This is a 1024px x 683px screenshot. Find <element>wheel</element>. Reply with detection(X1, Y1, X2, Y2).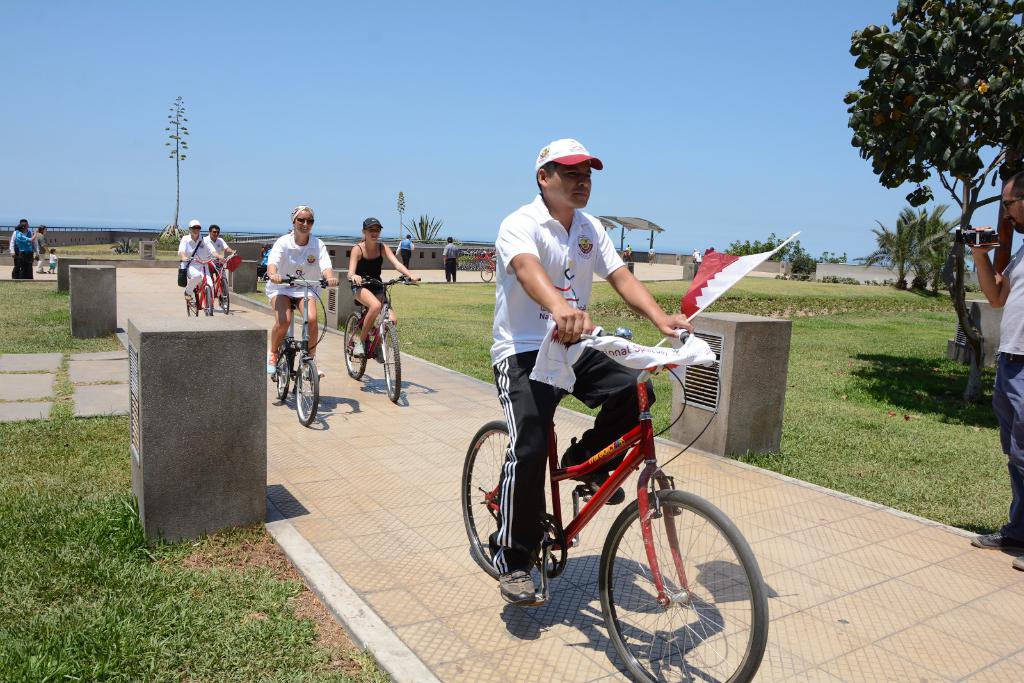
detection(601, 487, 772, 682).
